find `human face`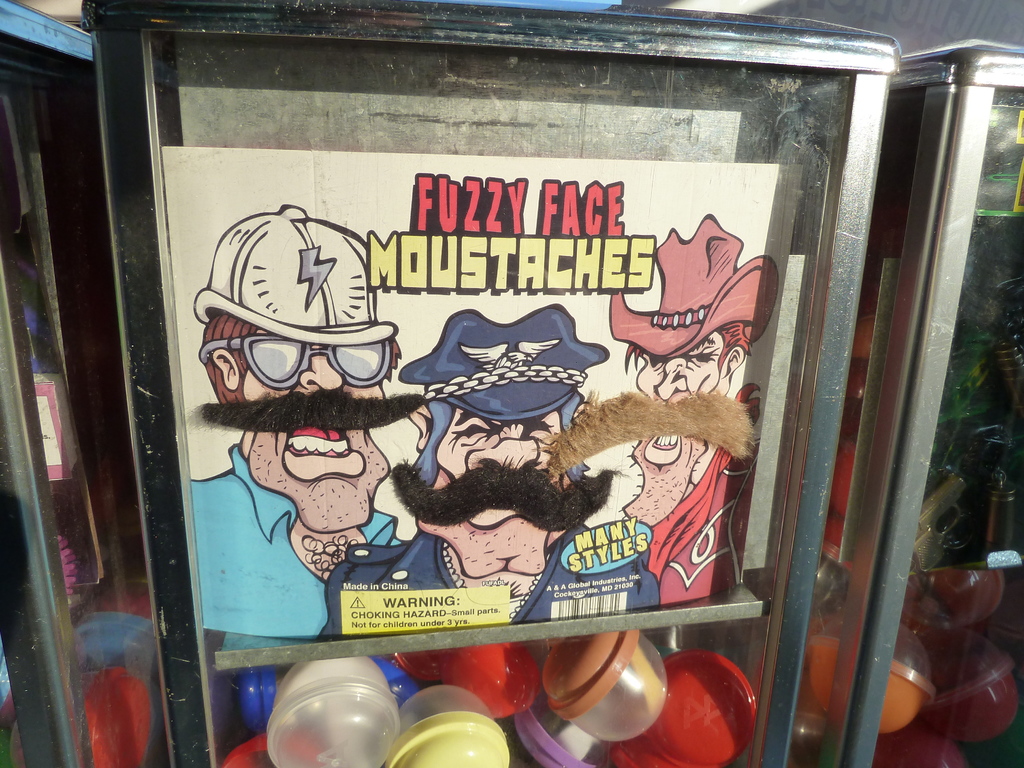
x1=618, y1=339, x2=746, y2=526
